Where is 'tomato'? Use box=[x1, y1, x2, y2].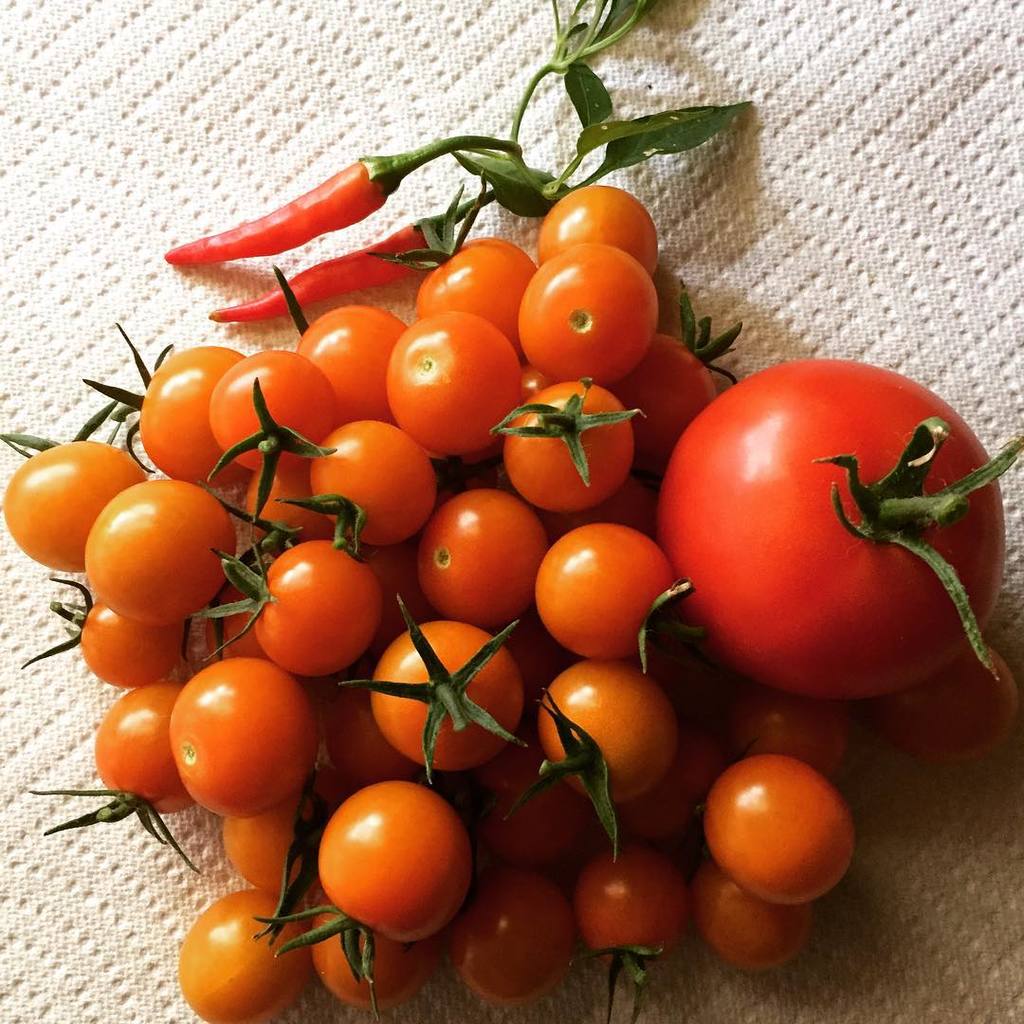
box=[186, 536, 386, 674].
